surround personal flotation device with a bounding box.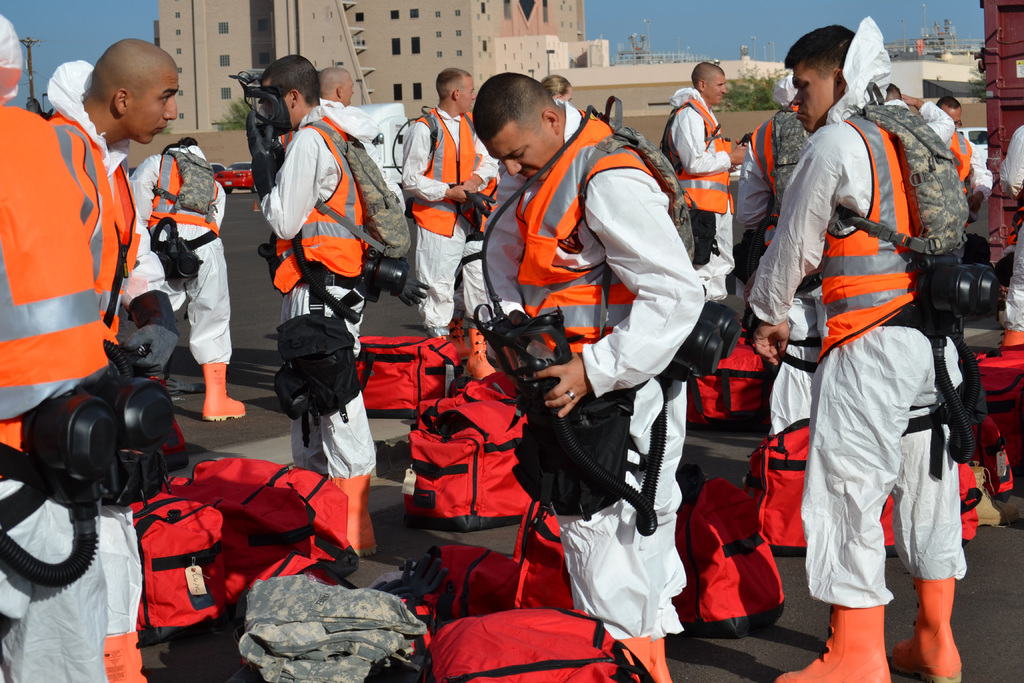
l=748, t=117, r=785, b=236.
